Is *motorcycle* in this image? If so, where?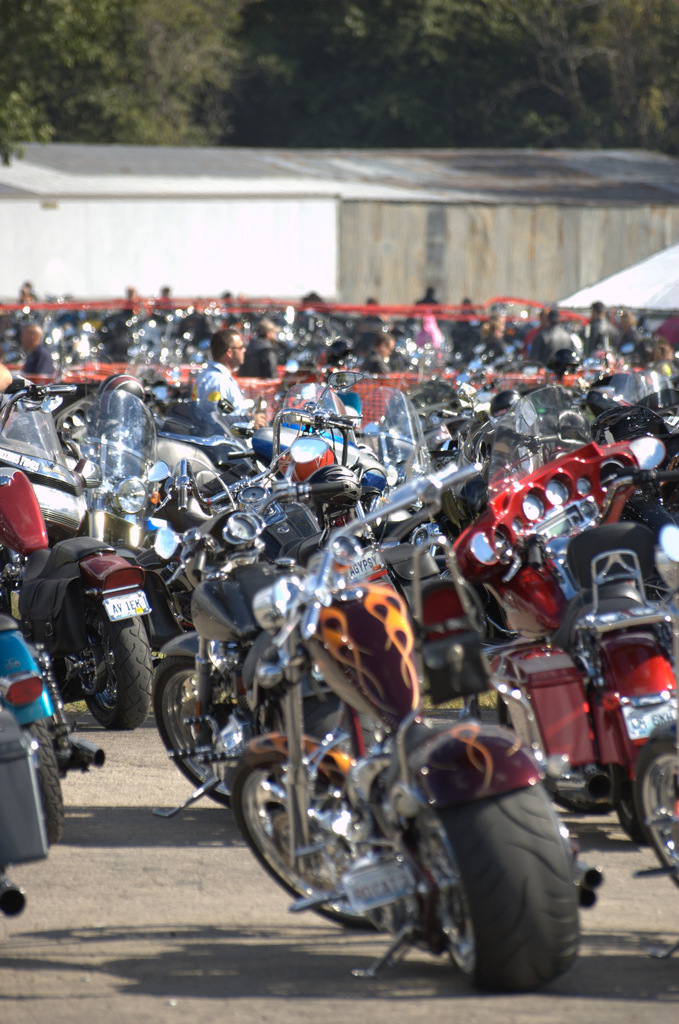
Yes, at crop(148, 474, 363, 817).
